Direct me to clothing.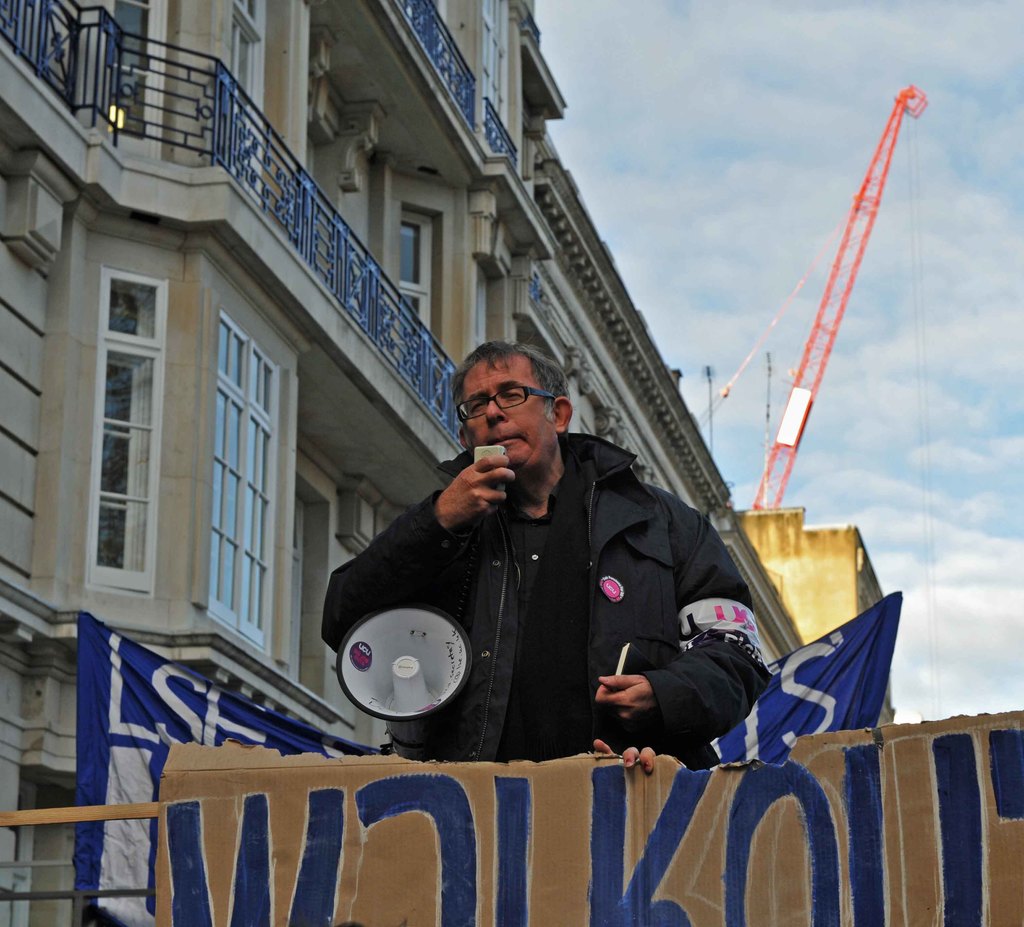
Direction: box=[319, 431, 787, 769].
